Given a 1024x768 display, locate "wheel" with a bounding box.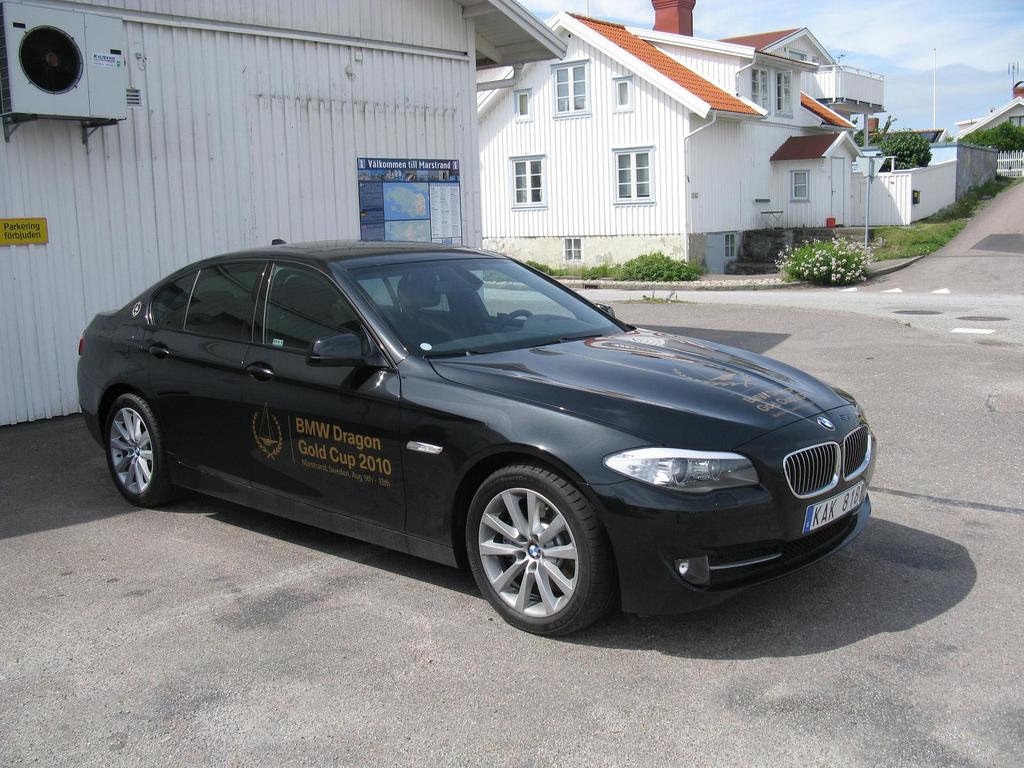
Located: bbox=(103, 397, 175, 511).
